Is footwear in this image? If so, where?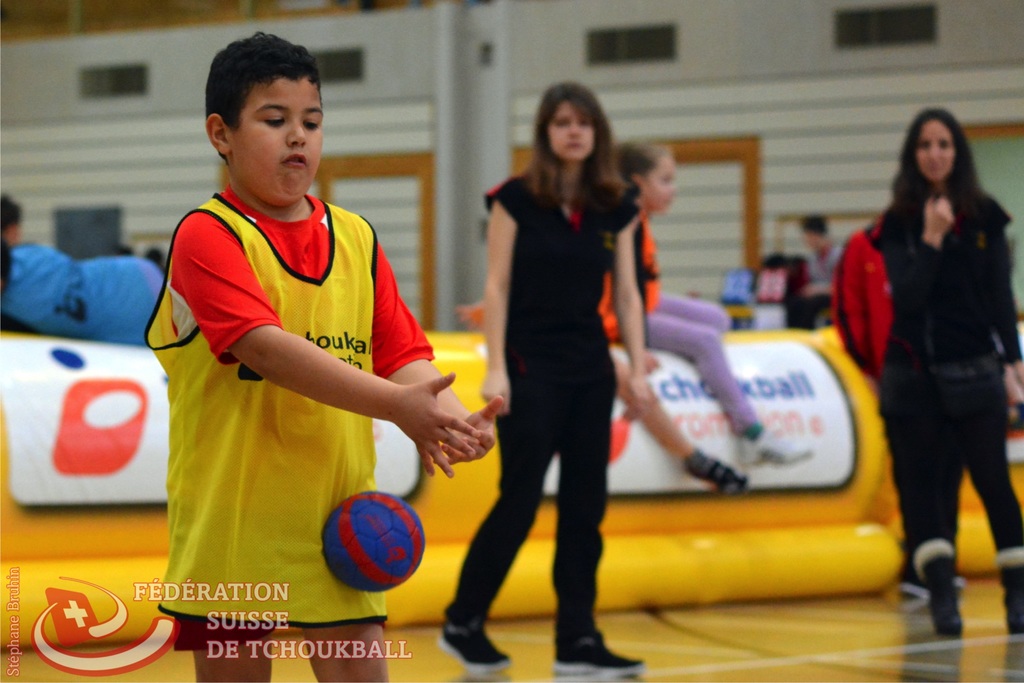
Yes, at (left=737, top=427, right=817, bottom=472).
